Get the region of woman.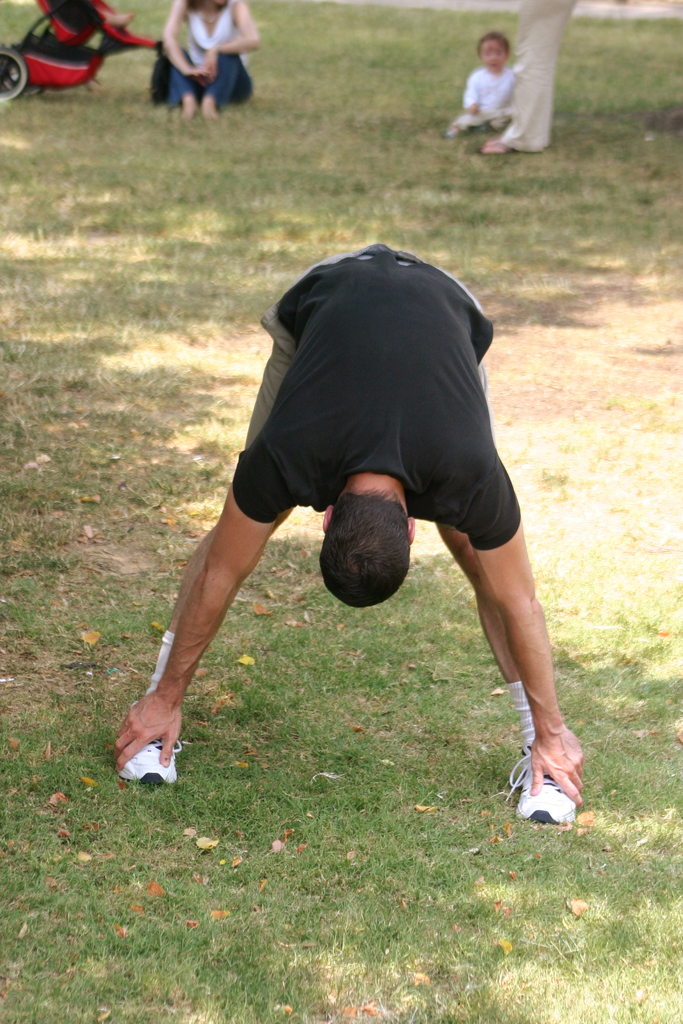
box(162, 0, 253, 120).
